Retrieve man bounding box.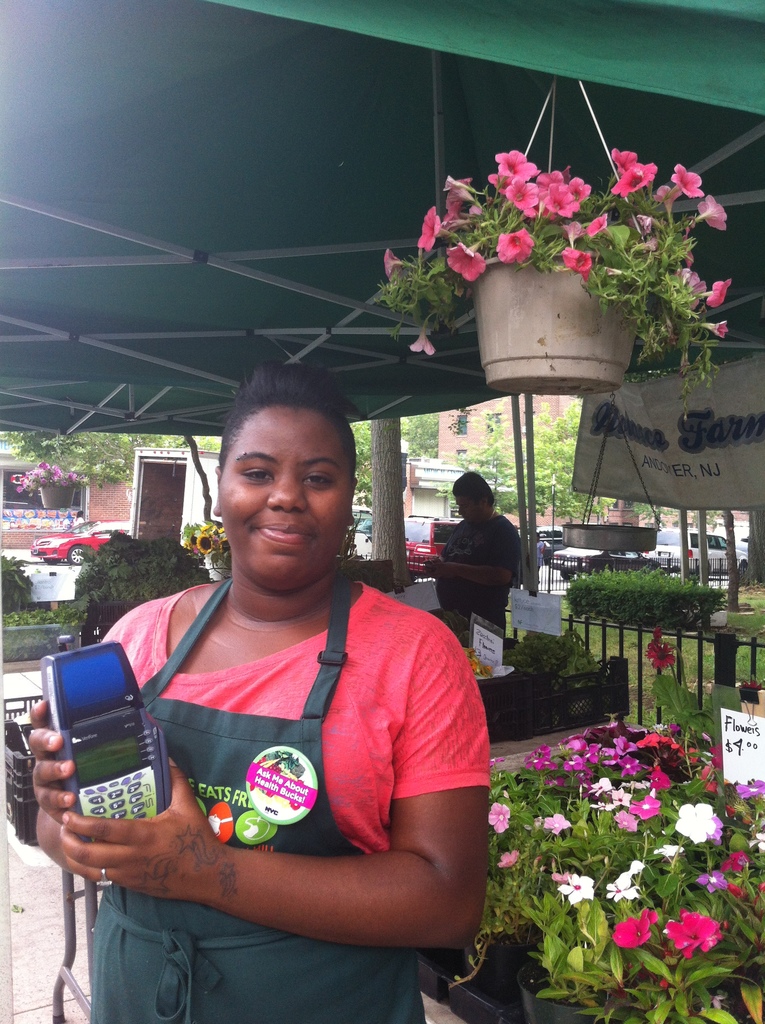
Bounding box: pyautogui.locateOnScreen(430, 468, 523, 634).
